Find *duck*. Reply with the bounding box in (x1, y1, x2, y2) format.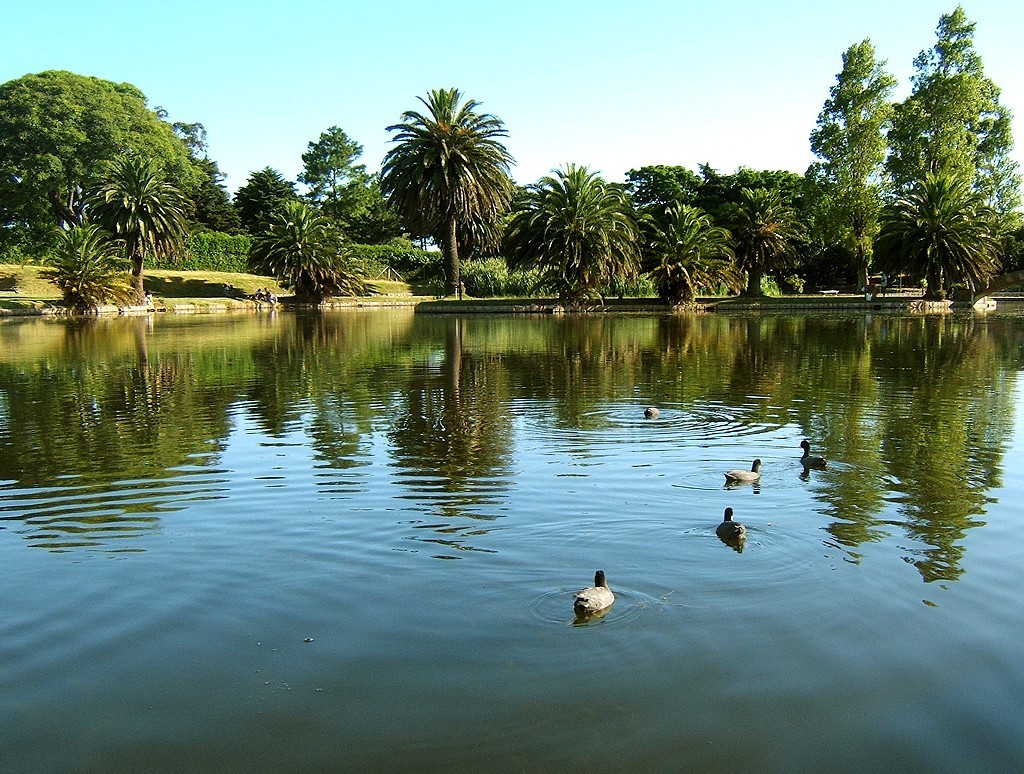
(713, 508, 748, 558).
